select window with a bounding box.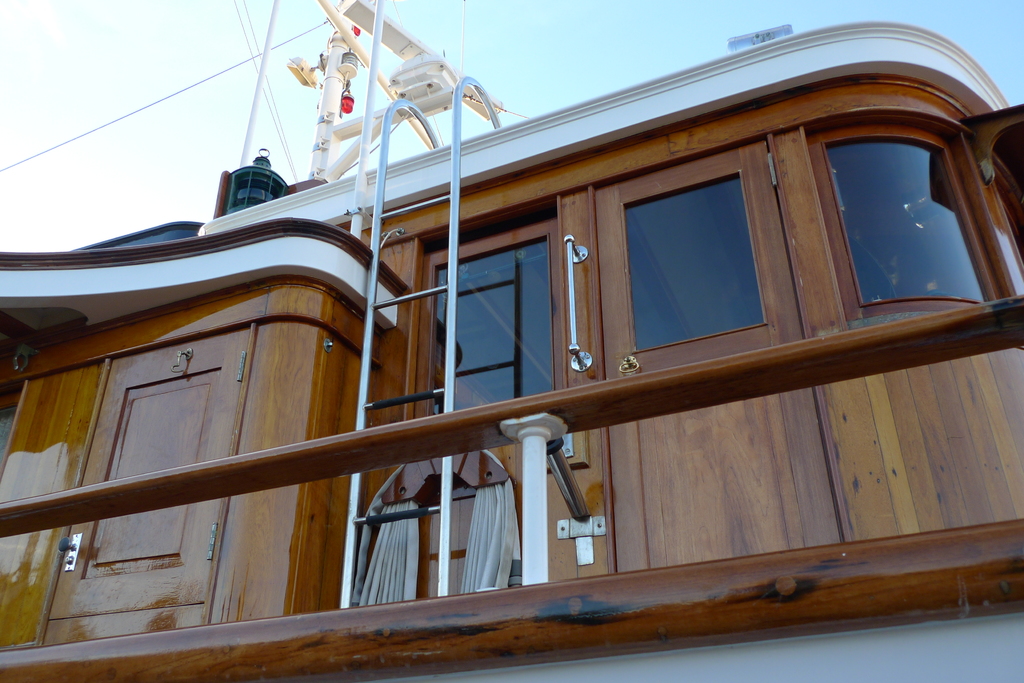
rect(623, 168, 769, 355).
